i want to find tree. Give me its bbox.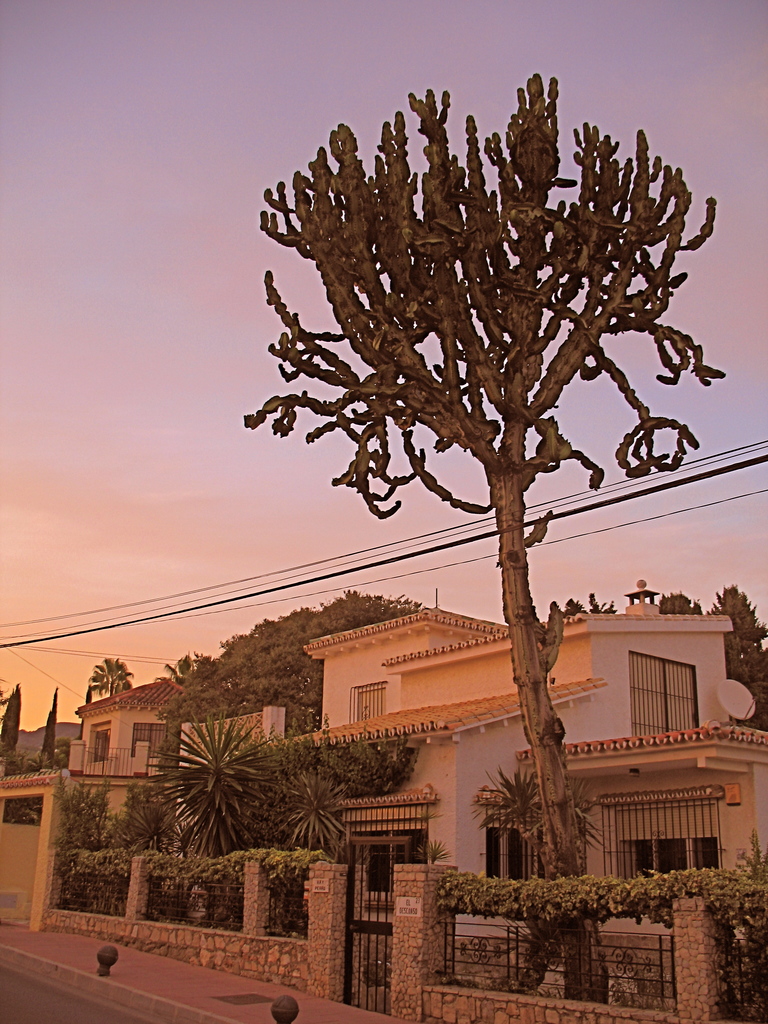
BBox(241, 68, 726, 1007).
